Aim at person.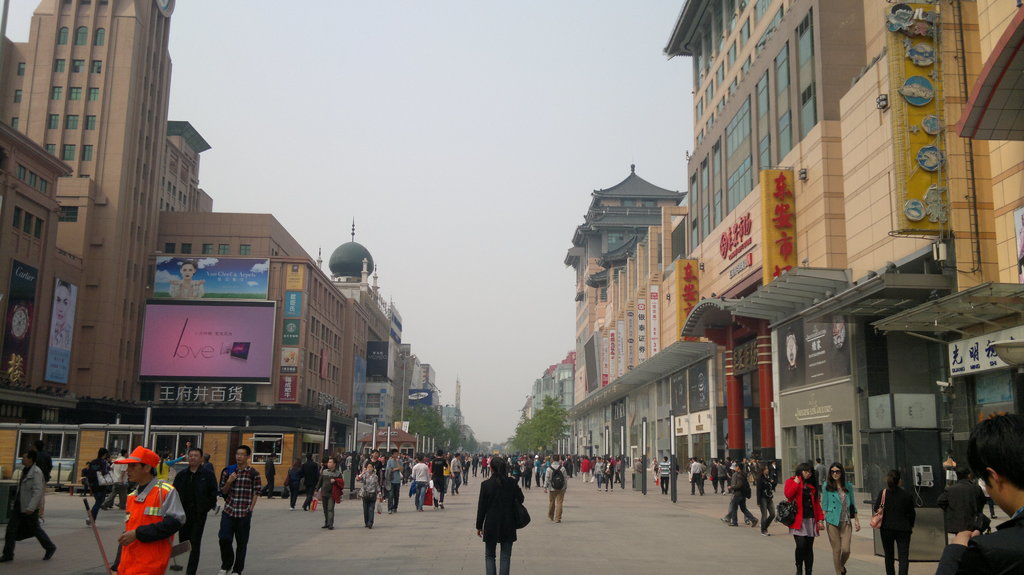
Aimed at detection(170, 447, 216, 574).
